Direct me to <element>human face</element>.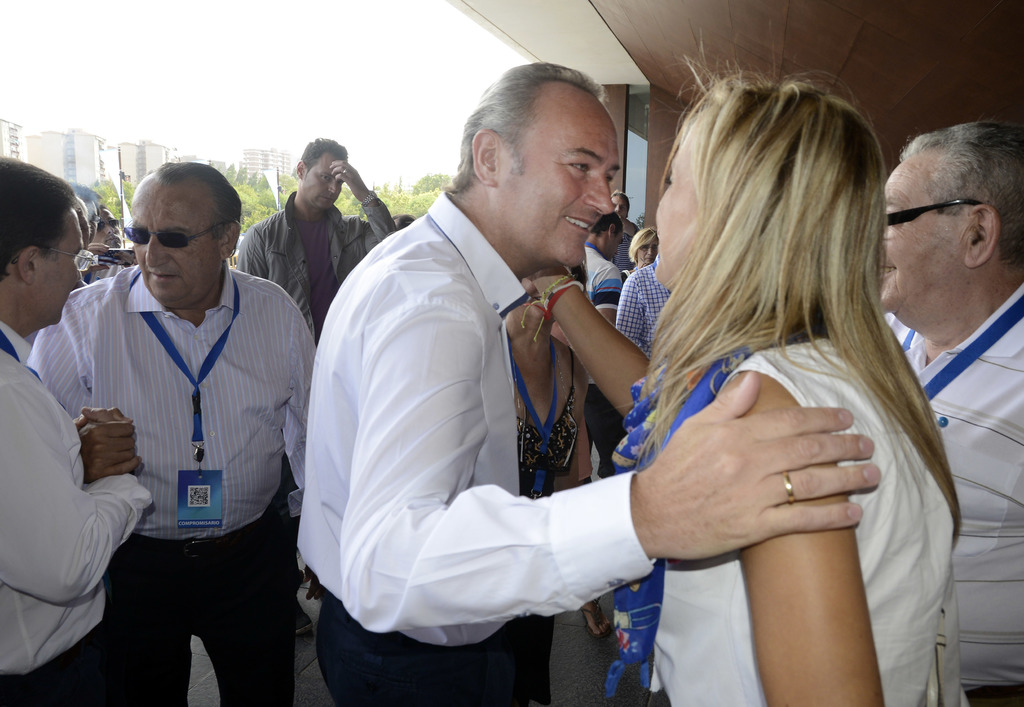
Direction: crop(301, 154, 344, 209).
